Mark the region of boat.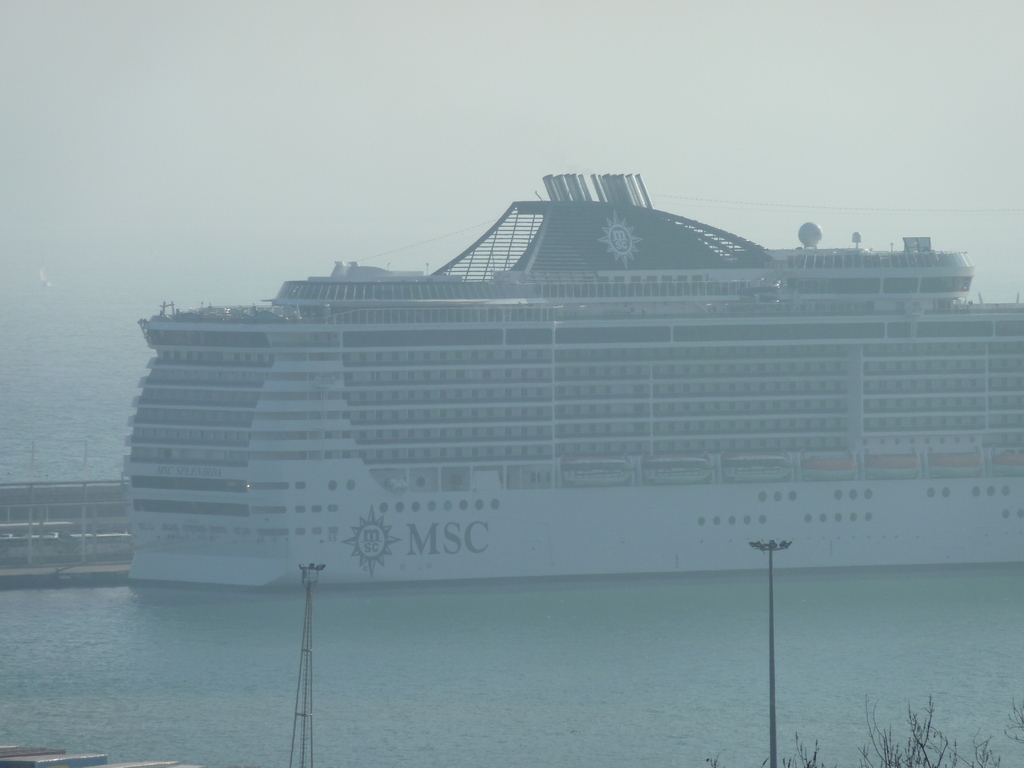
Region: 113/154/1001/618.
